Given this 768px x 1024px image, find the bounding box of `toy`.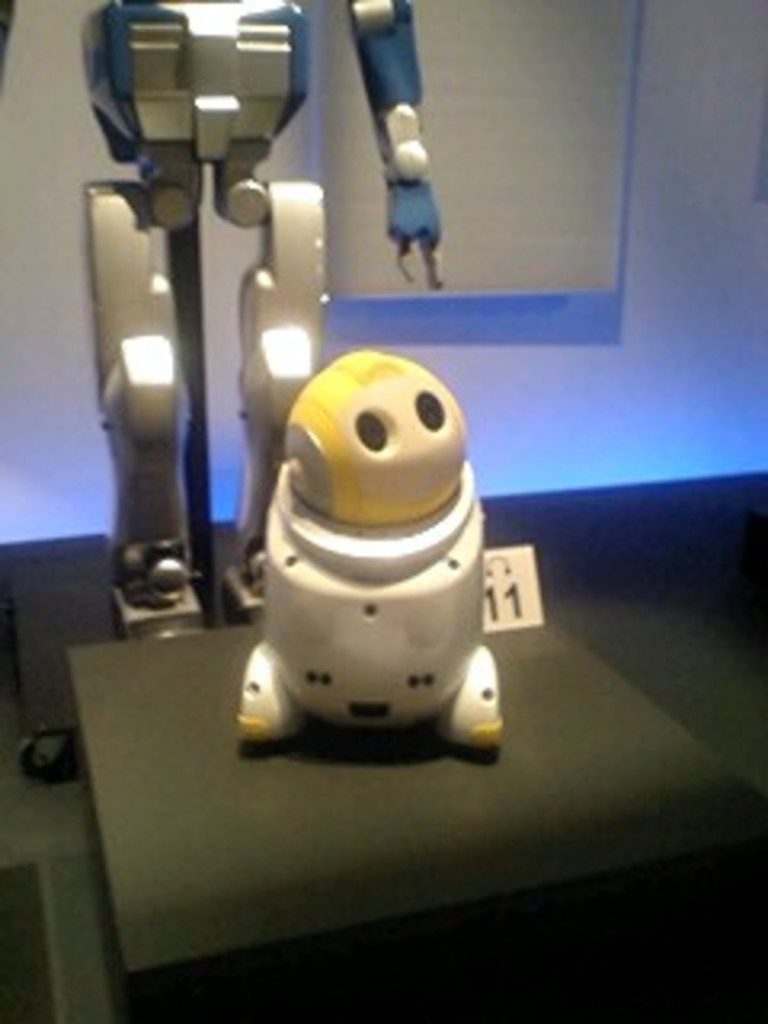
[x1=221, y1=339, x2=528, y2=768].
